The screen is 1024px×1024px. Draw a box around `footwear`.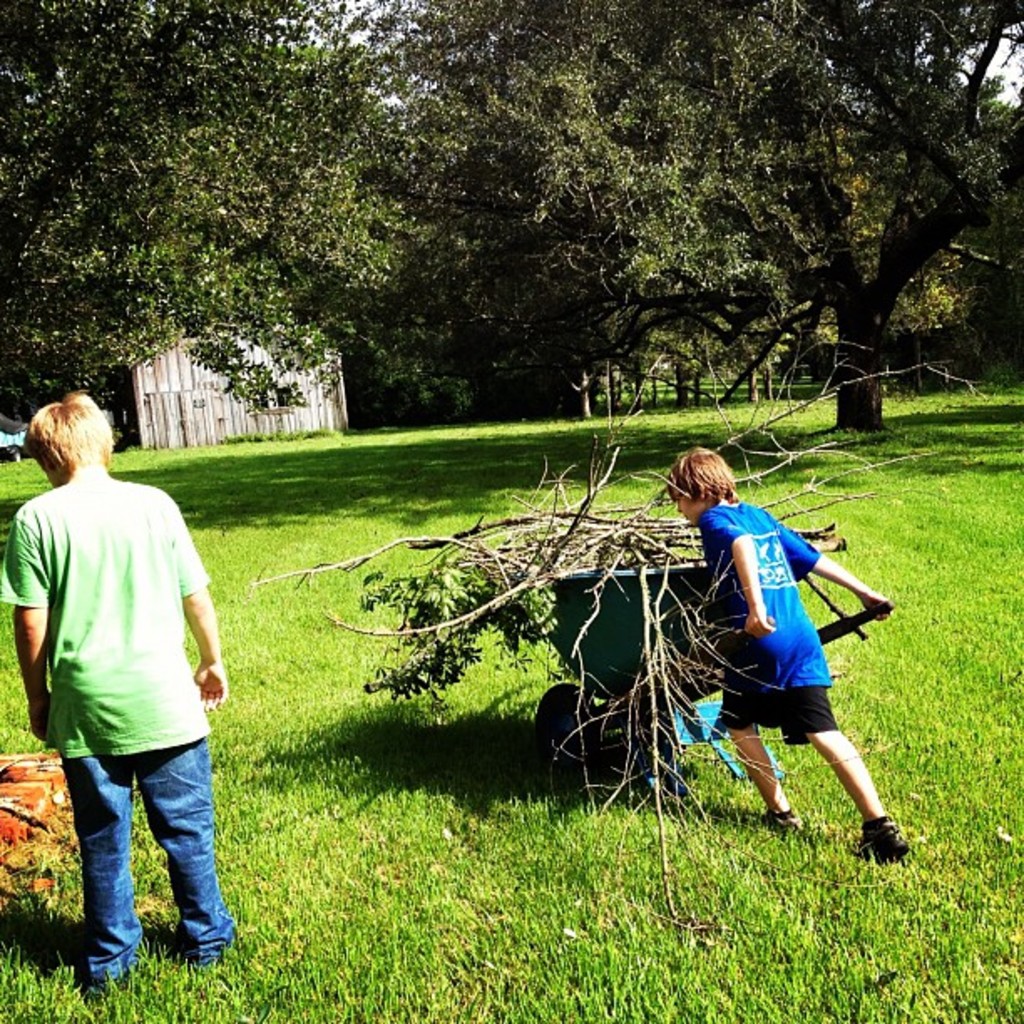
rect(763, 806, 805, 833).
